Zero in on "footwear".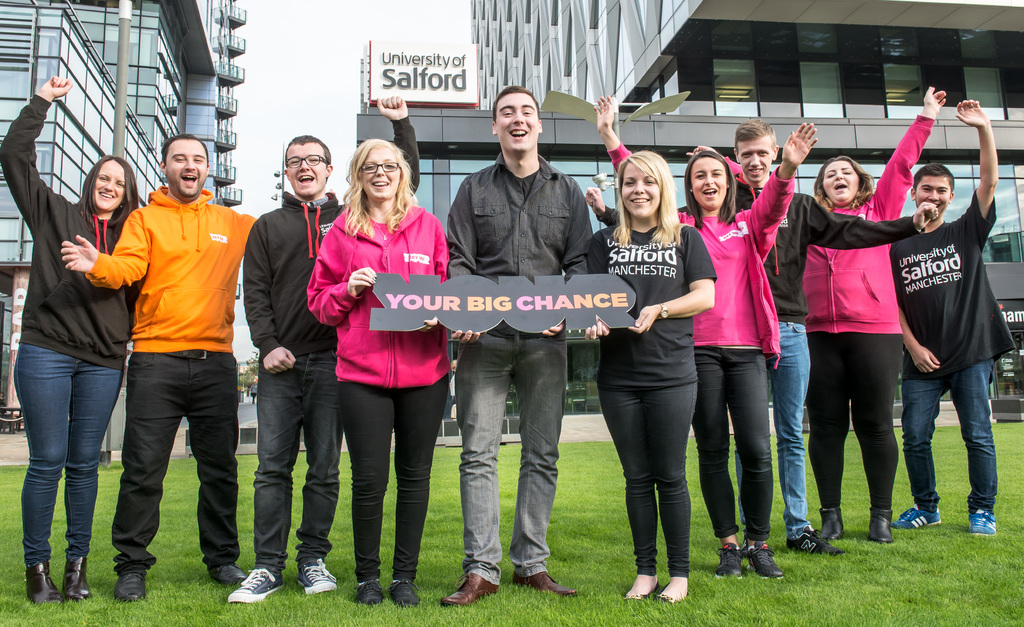
Zeroed in: [892,507,940,530].
